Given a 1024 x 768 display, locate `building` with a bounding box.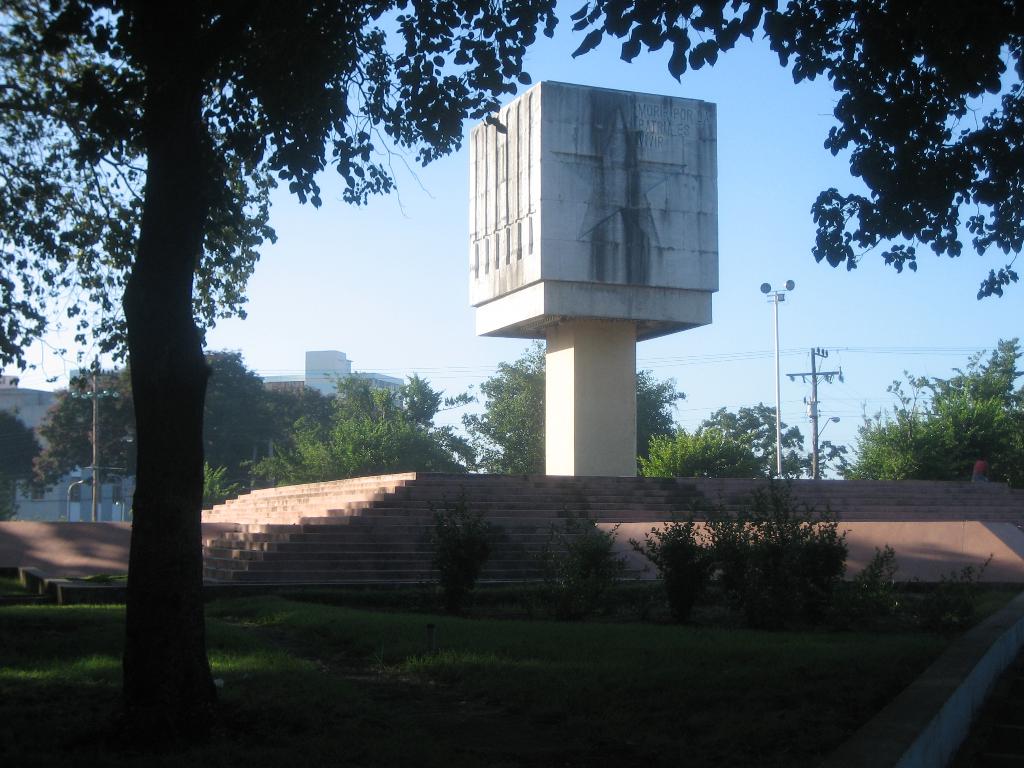
Located: x1=0 y1=378 x2=133 y2=522.
